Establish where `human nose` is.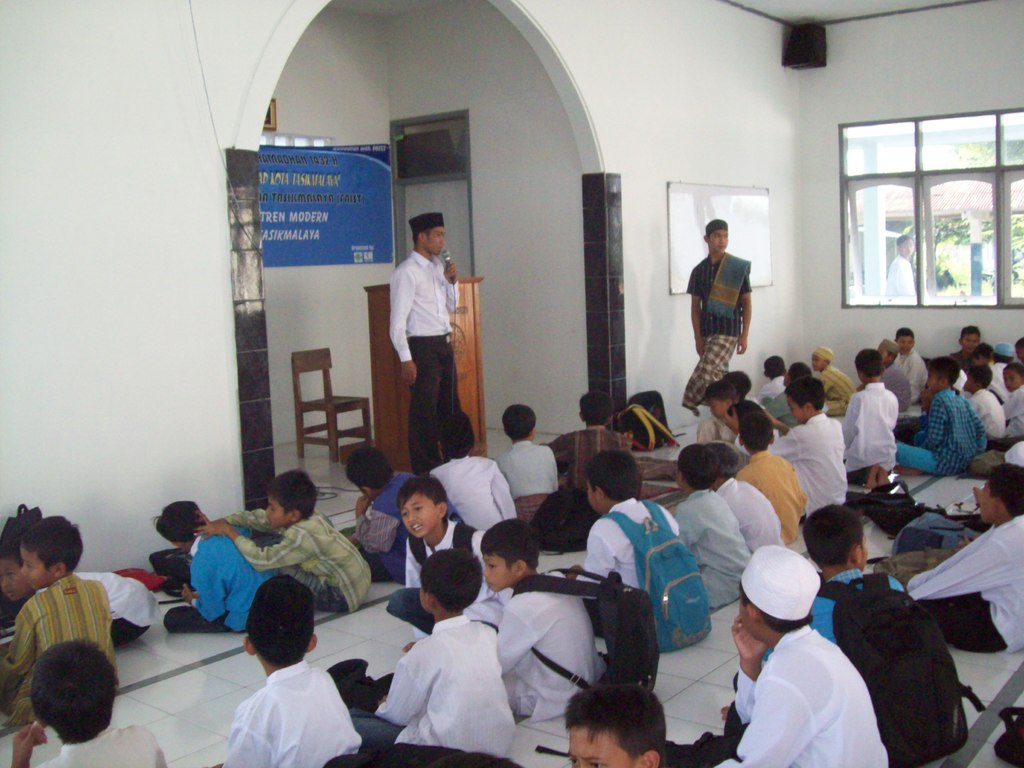
Established at bbox=(483, 567, 488, 578).
